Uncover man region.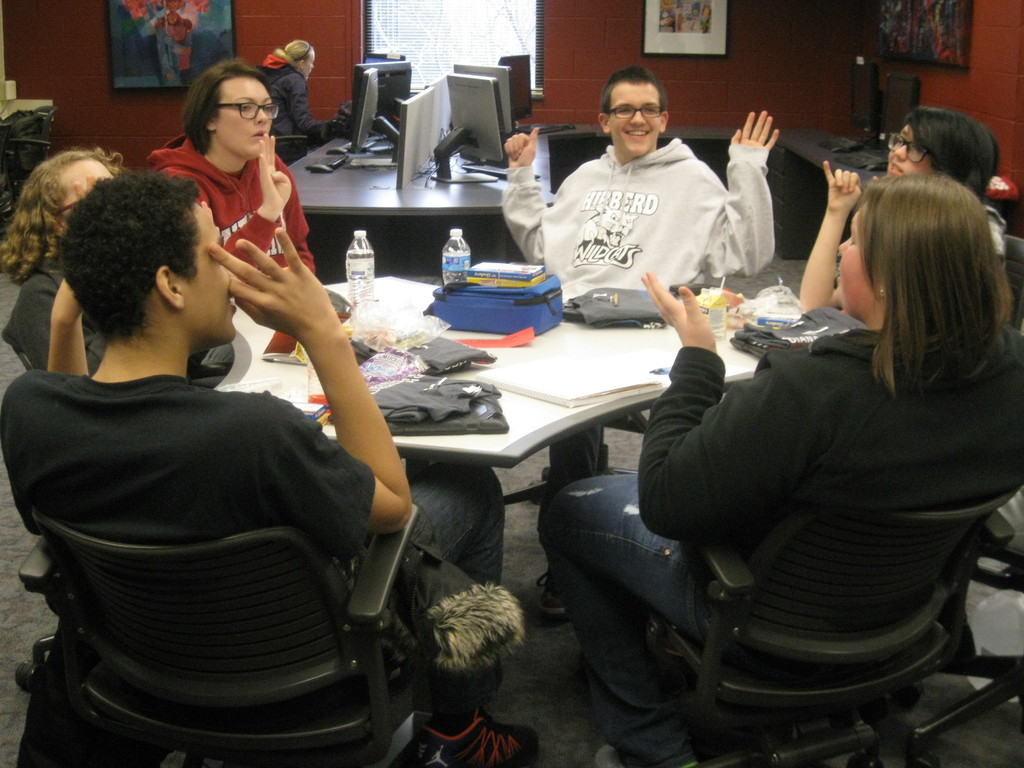
Uncovered: locate(5, 142, 447, 748).
